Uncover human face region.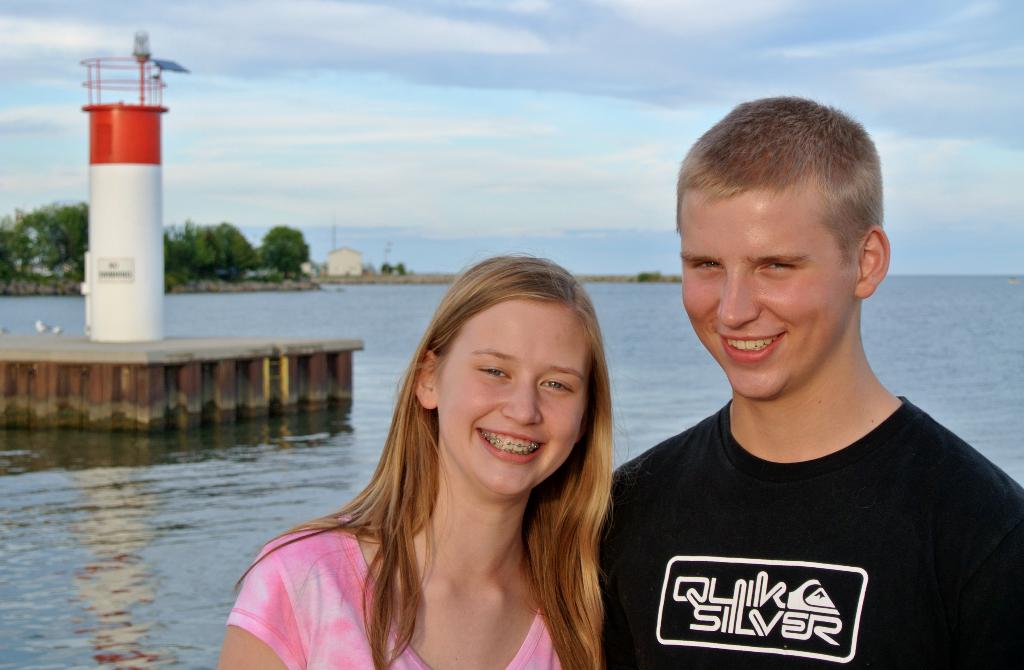
Uncovered: x1=680, y1=190, x2=860, y2=400.
